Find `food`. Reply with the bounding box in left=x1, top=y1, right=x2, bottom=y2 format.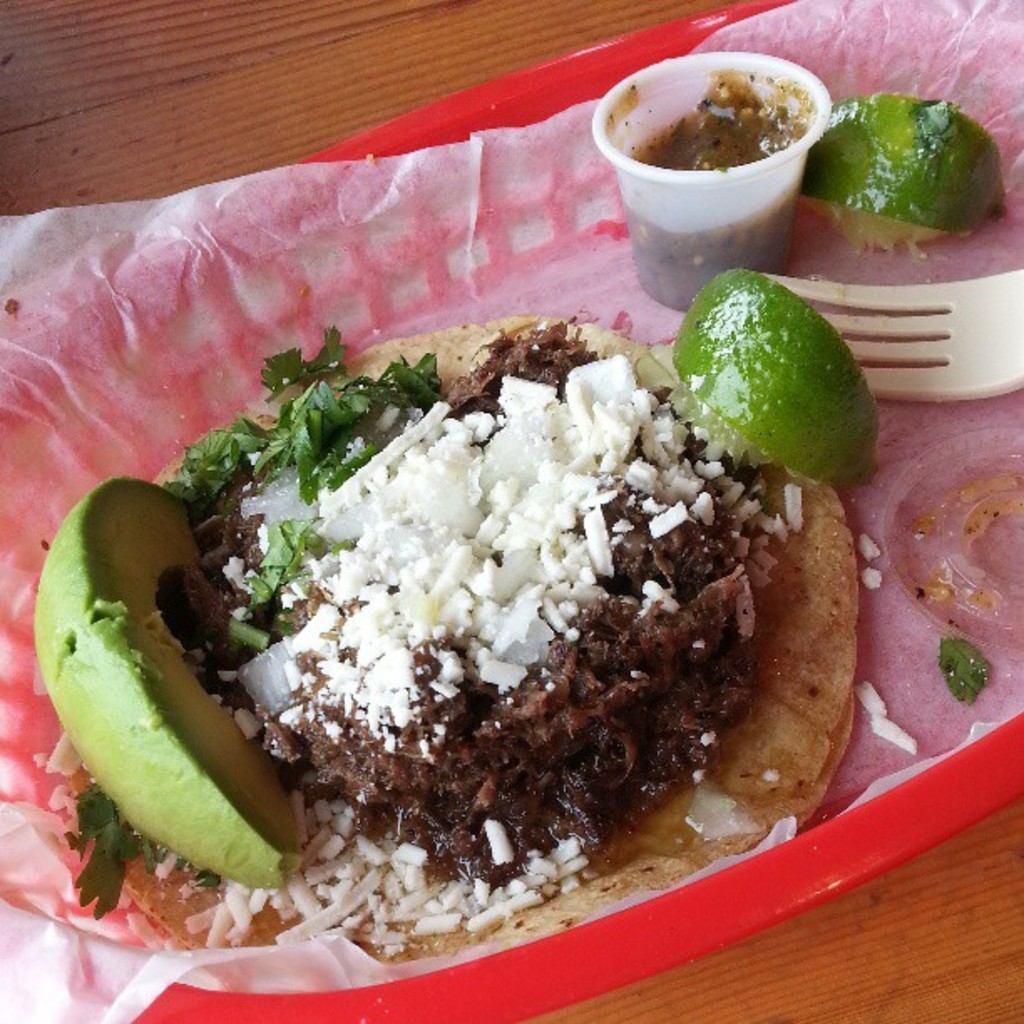
left=798, top=85, right=1011, bottom=251.
